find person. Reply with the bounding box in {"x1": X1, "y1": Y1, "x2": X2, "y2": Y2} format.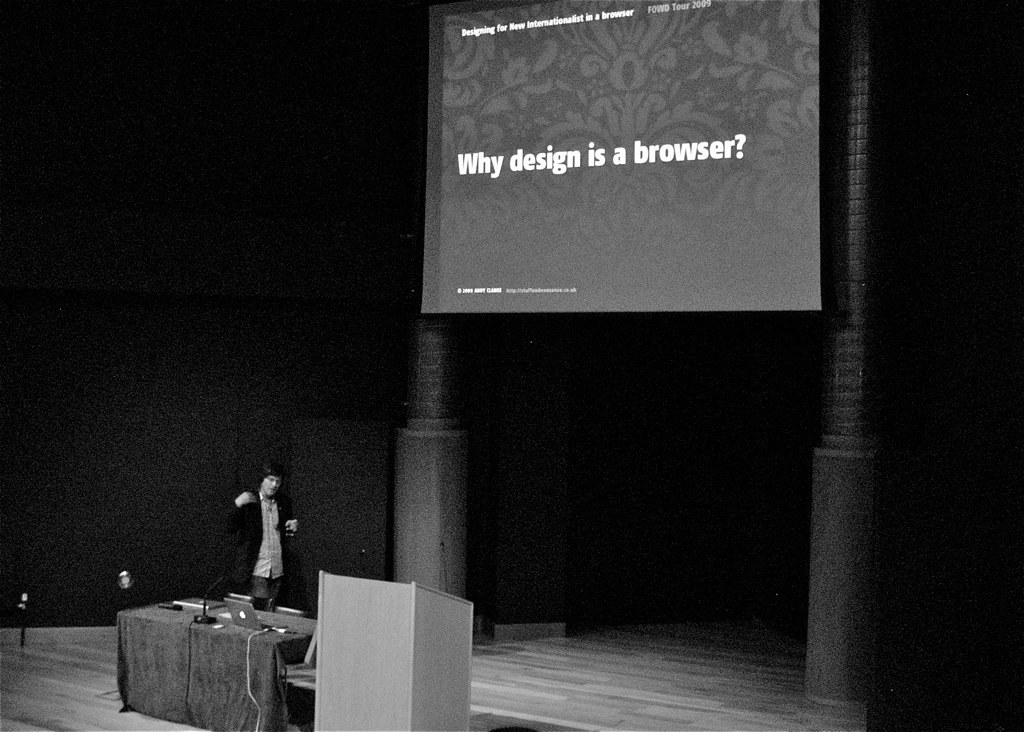
{"x1": 222, "y1": 473, "x2": 286, "y2": 614}.
